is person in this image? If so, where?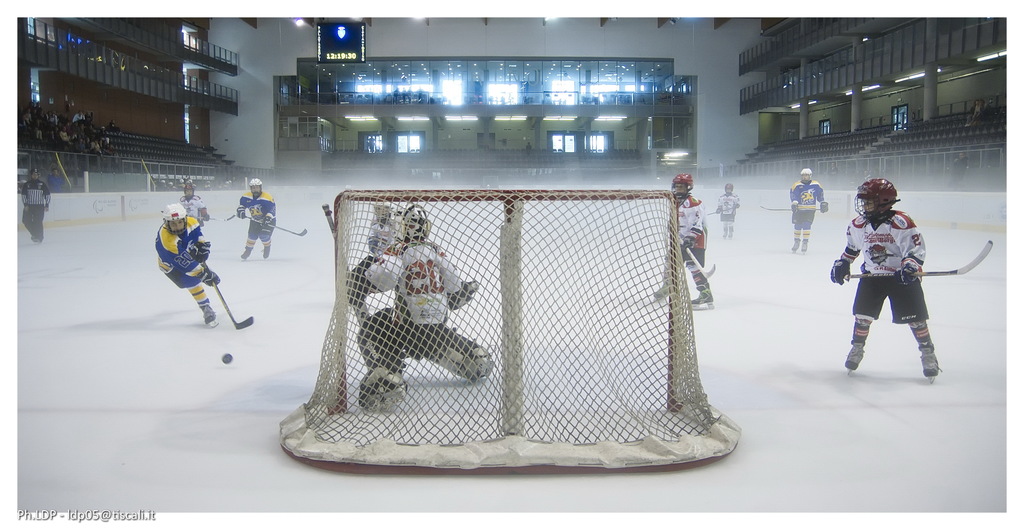
Yes, at [828, 181, 943, 390].
